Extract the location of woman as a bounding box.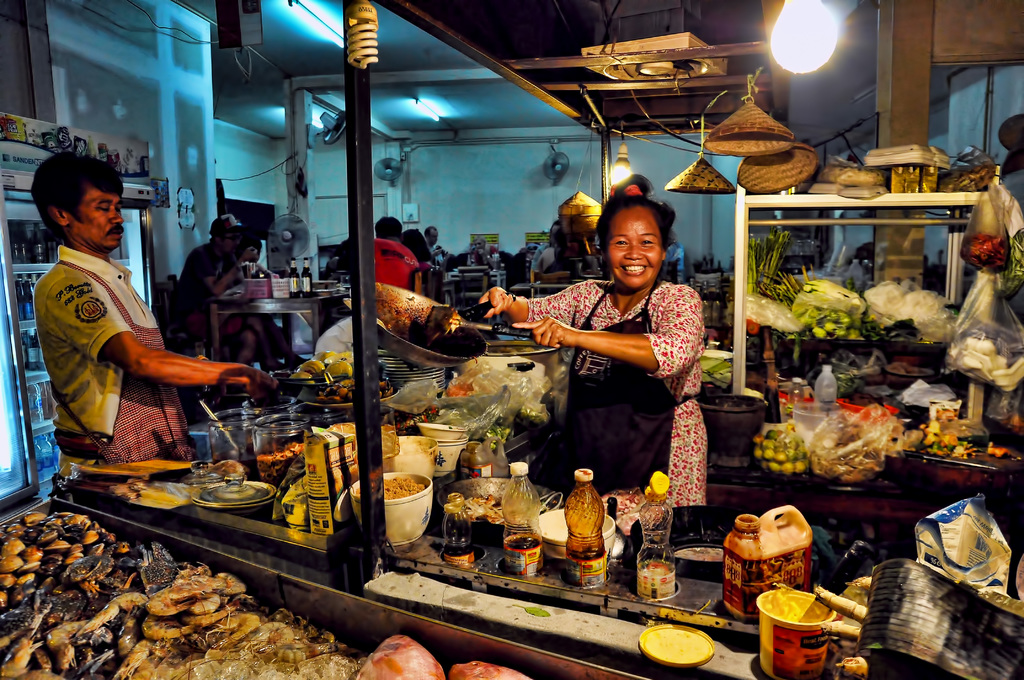
detection(400, 233, 436, 267).
